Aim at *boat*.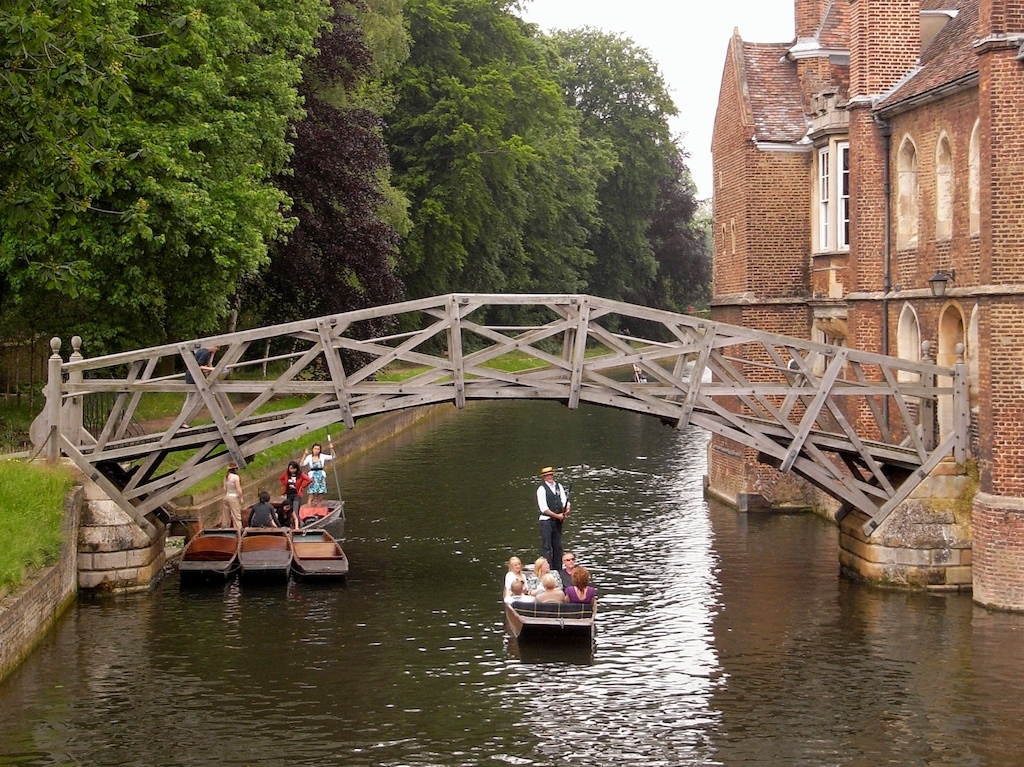
Aimed at <region>234, 526, 293, 581</region>.
